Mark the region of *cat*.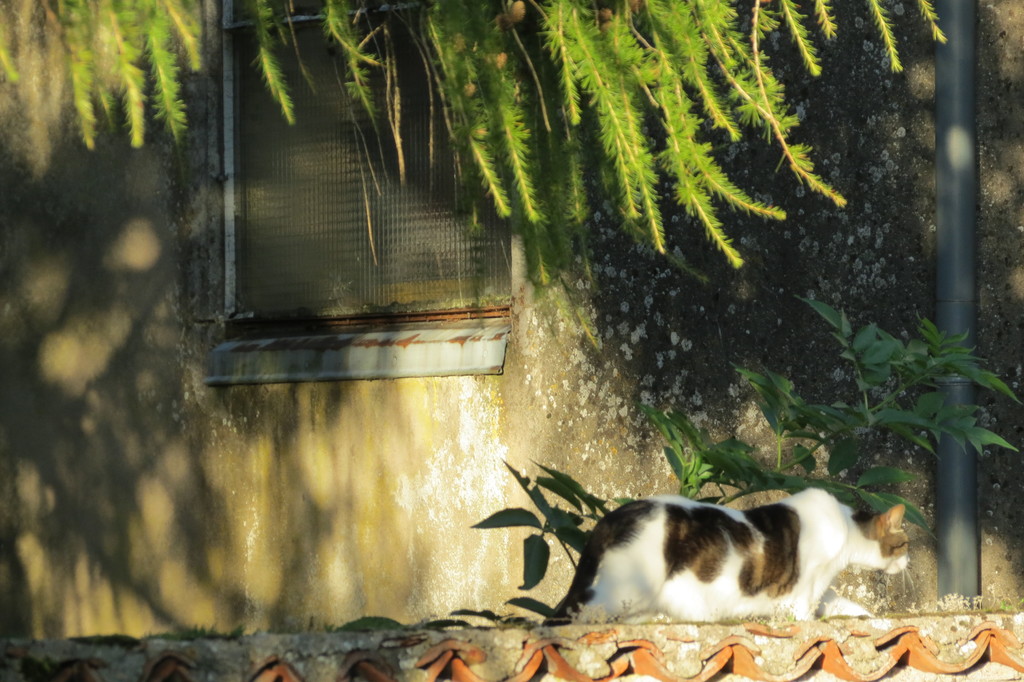
Region: rect(545, 486, 915, 628).
